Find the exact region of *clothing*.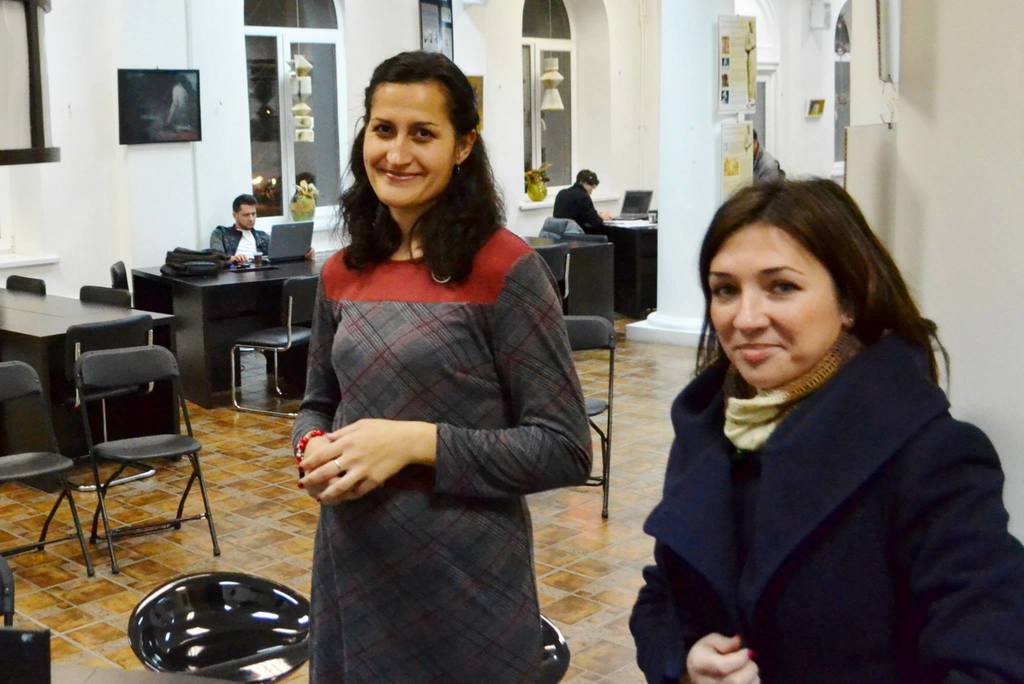
Exact region: [552,178,609,238].
